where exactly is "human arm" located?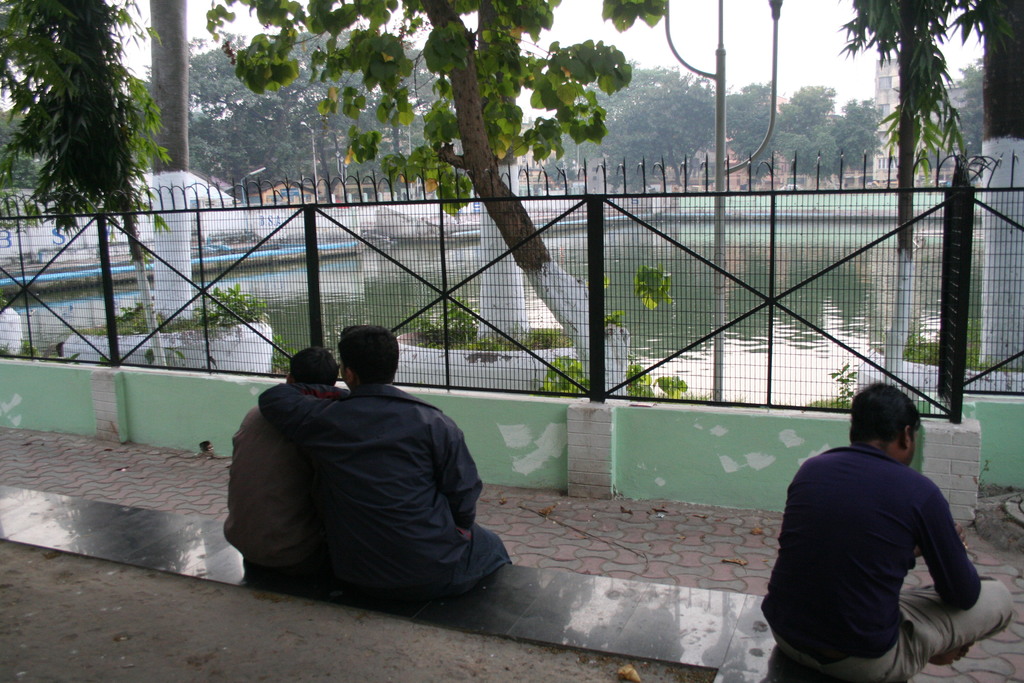
Its bounding box is {"left": 258, "top": 384, "right": 358, "bottom": 432}.
